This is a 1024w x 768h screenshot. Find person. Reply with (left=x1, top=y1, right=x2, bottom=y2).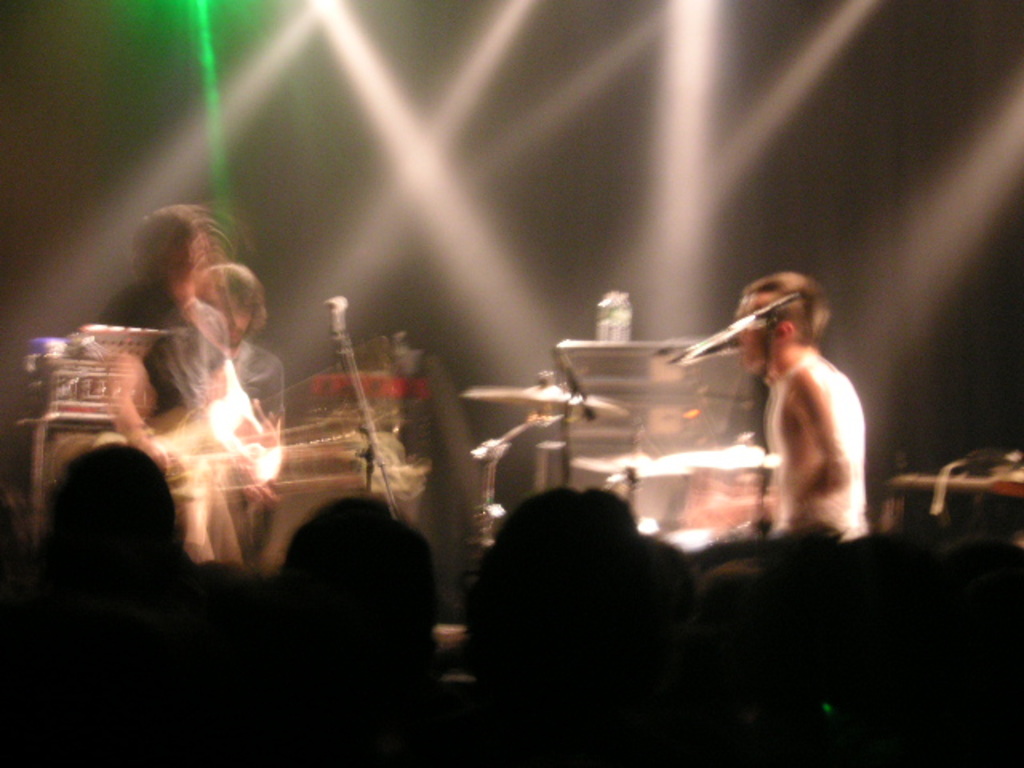
(left=142, top=267, right=286, bottom=570).
